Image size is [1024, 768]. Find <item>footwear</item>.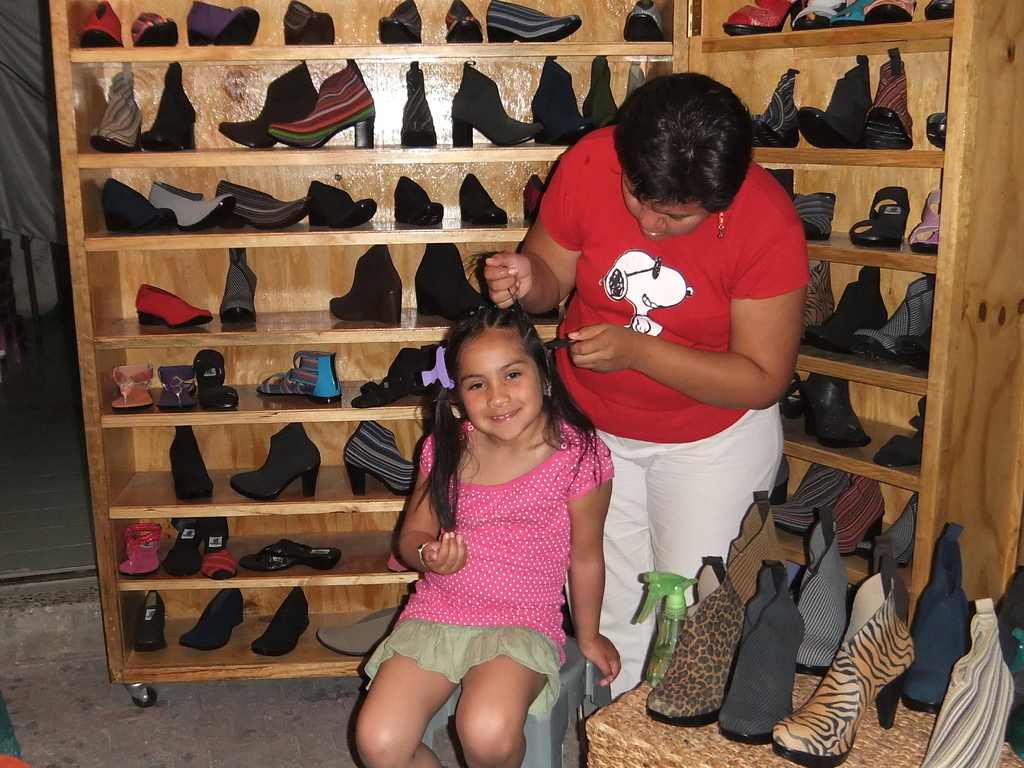
Rect(269, 57, 376, 150).
